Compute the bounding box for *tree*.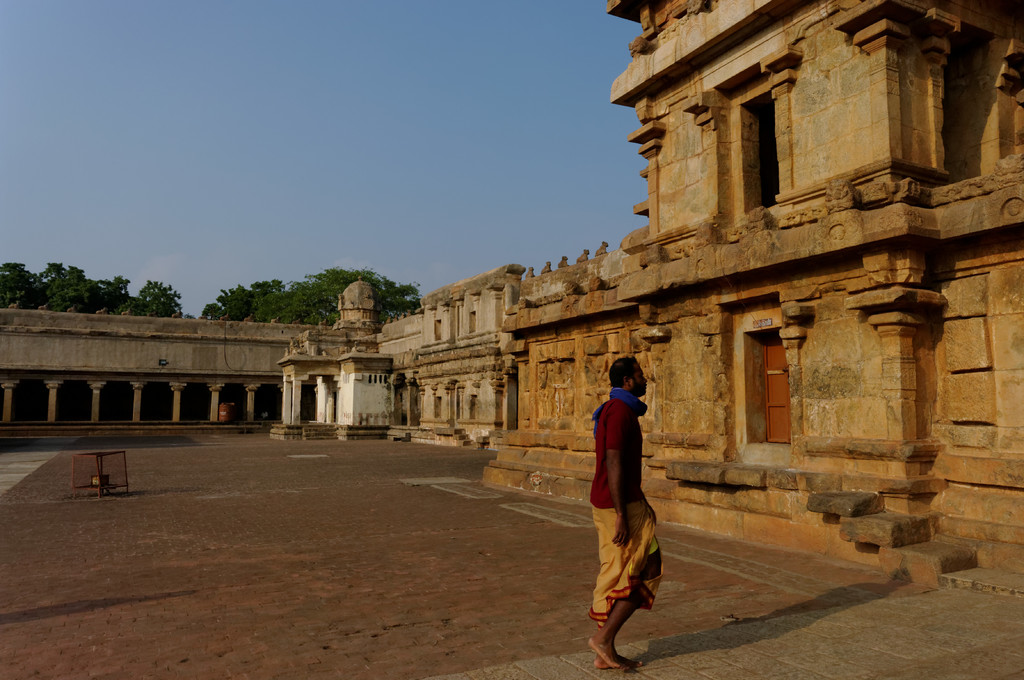
pyautogui.locateOnScreen(196, 290, 260, 323).
